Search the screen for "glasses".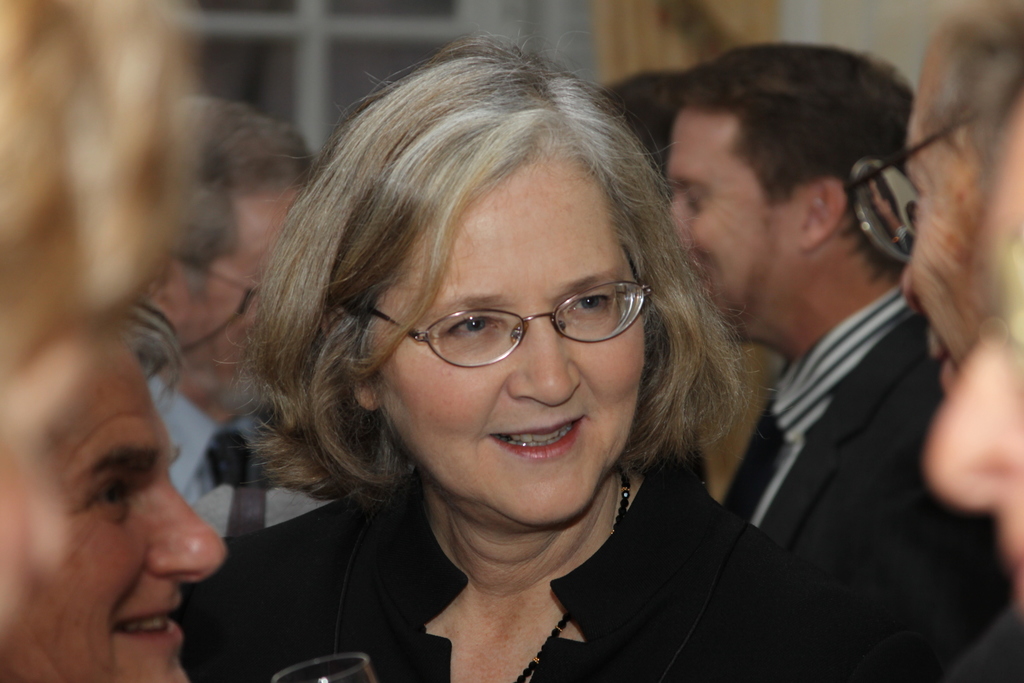
Found at detection(845, 101, 986, 272).
